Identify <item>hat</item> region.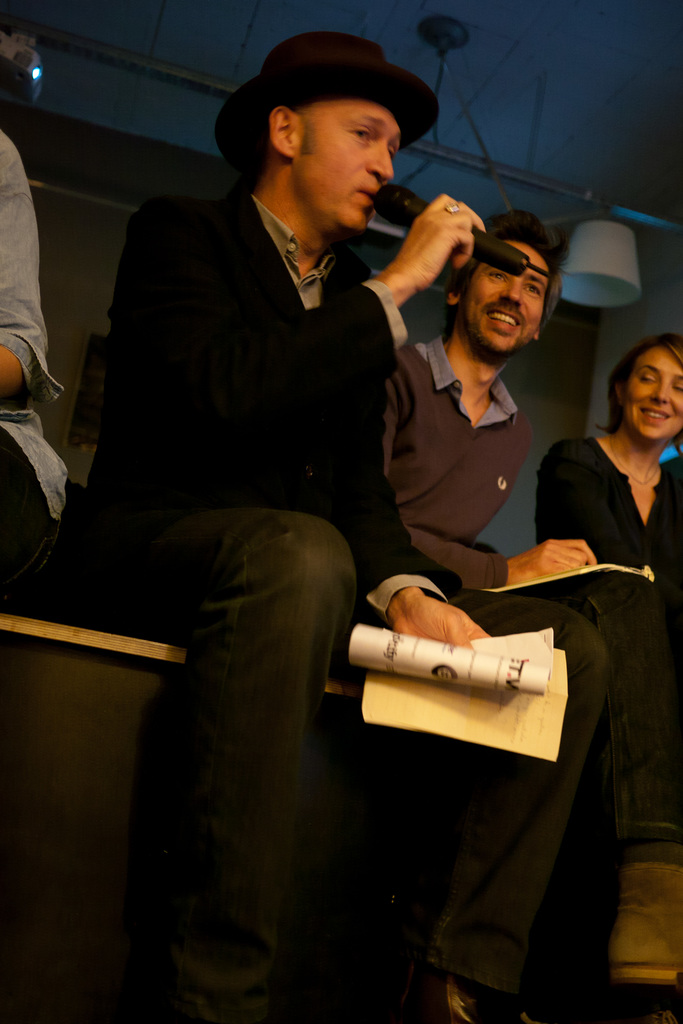
Region: (208, 17, 445, 173).
